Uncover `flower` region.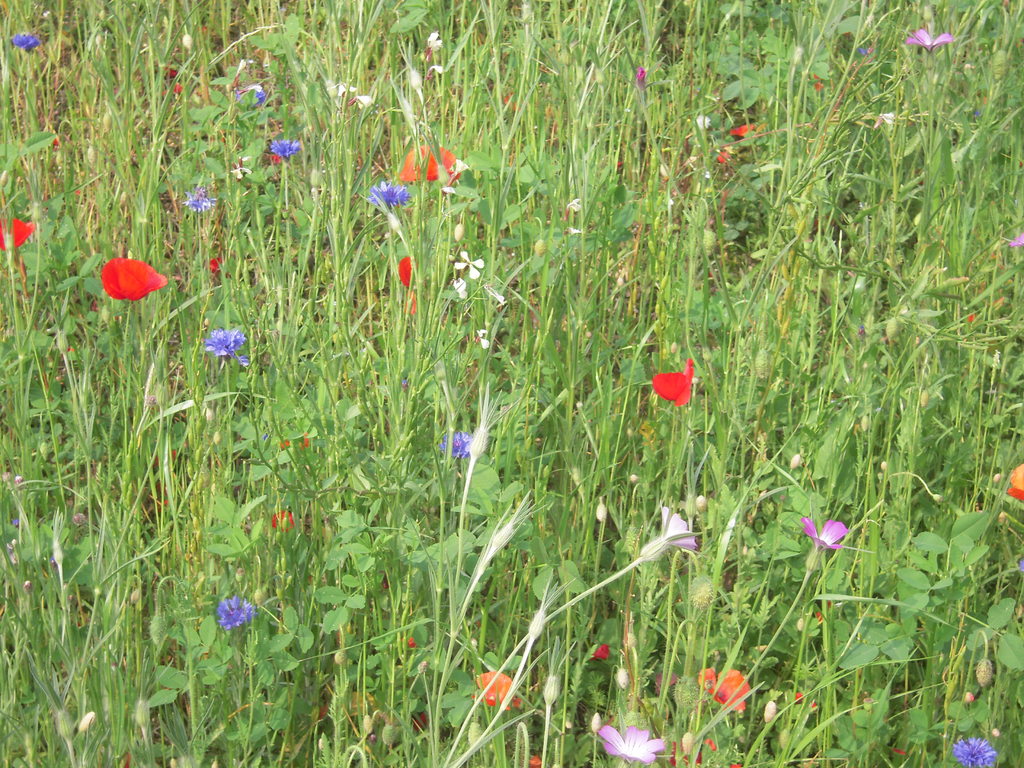
Uncovered: x1=803 y1=514 x2=847 y2=572.
